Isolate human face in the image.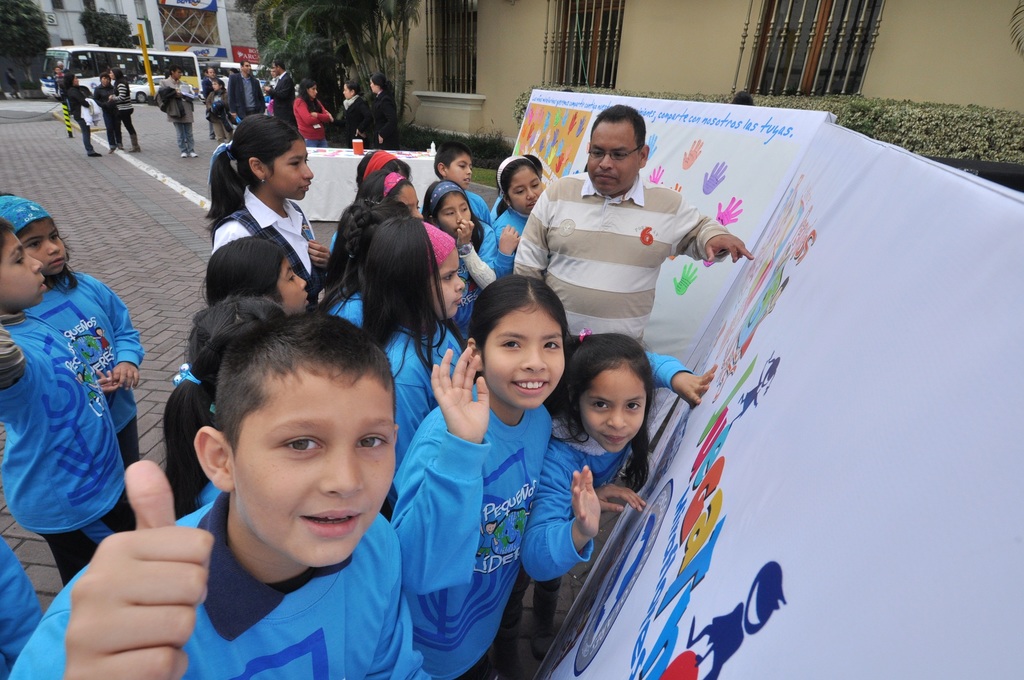
Isolated region: locate(508, 168, 547, 214).
